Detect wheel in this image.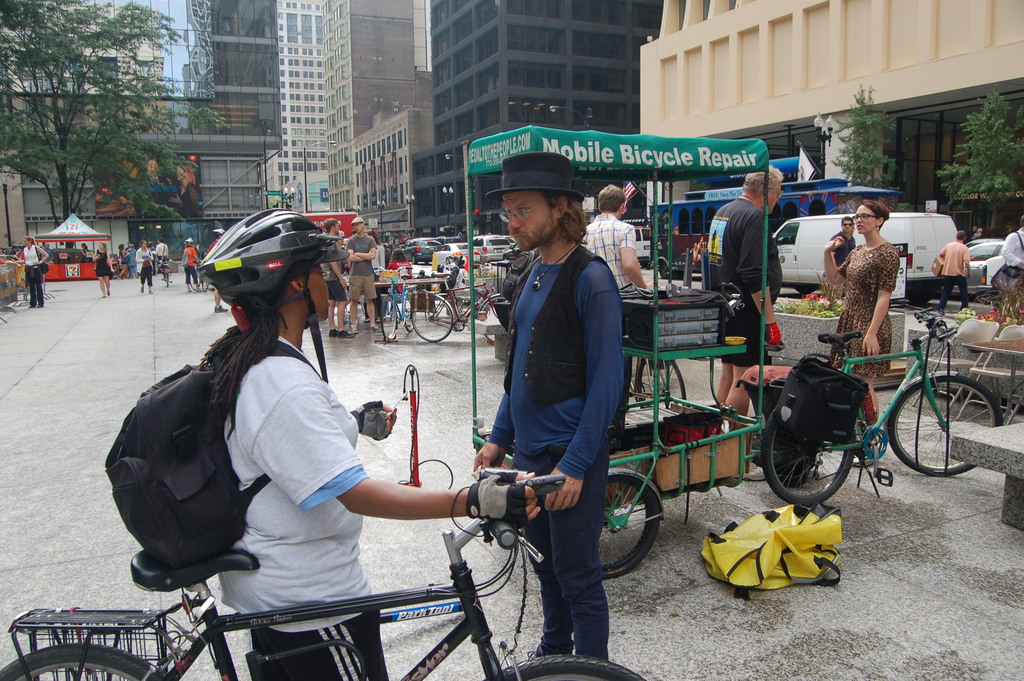
Detection: detection(591, 466, 662, 579).
